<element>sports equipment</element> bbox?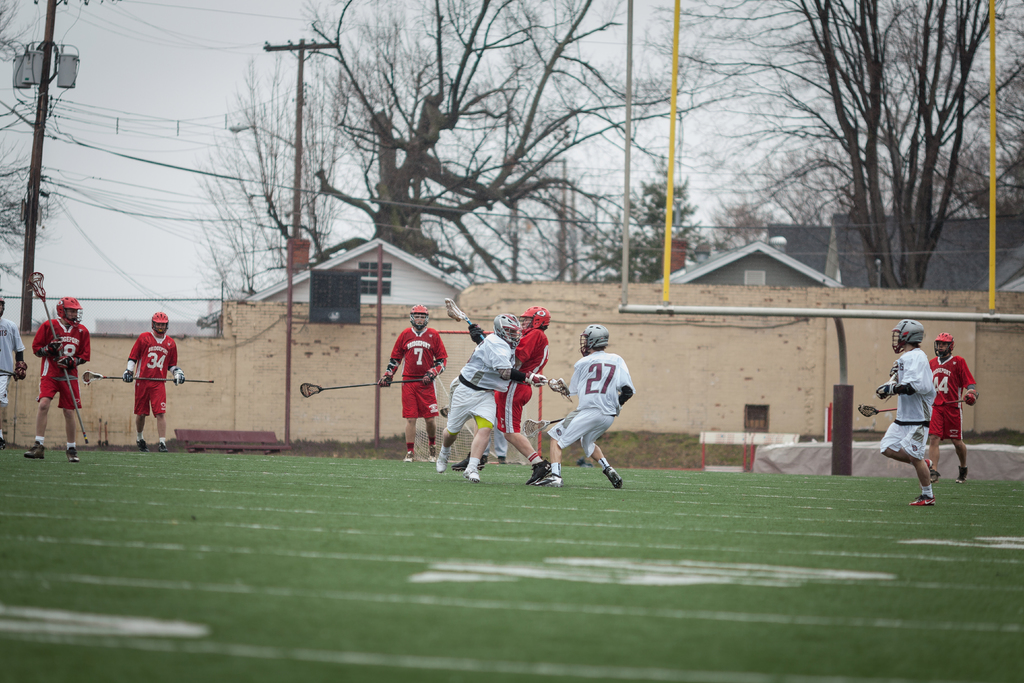
locate(20, 267, 92, 452)
